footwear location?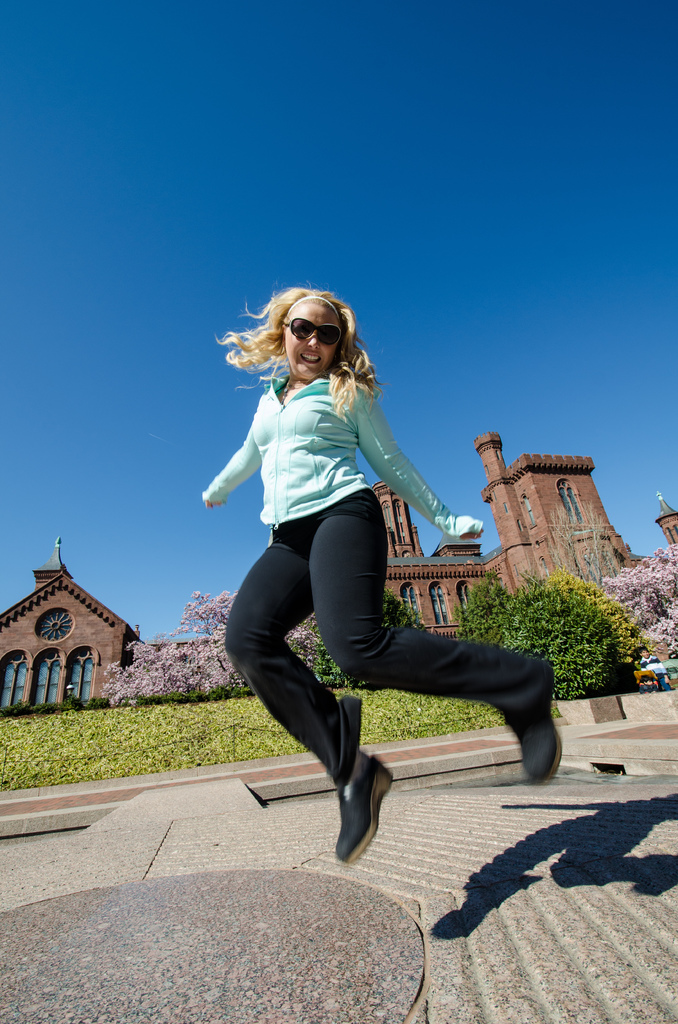
<bbox>507, 665, 560, 784</bbox>
